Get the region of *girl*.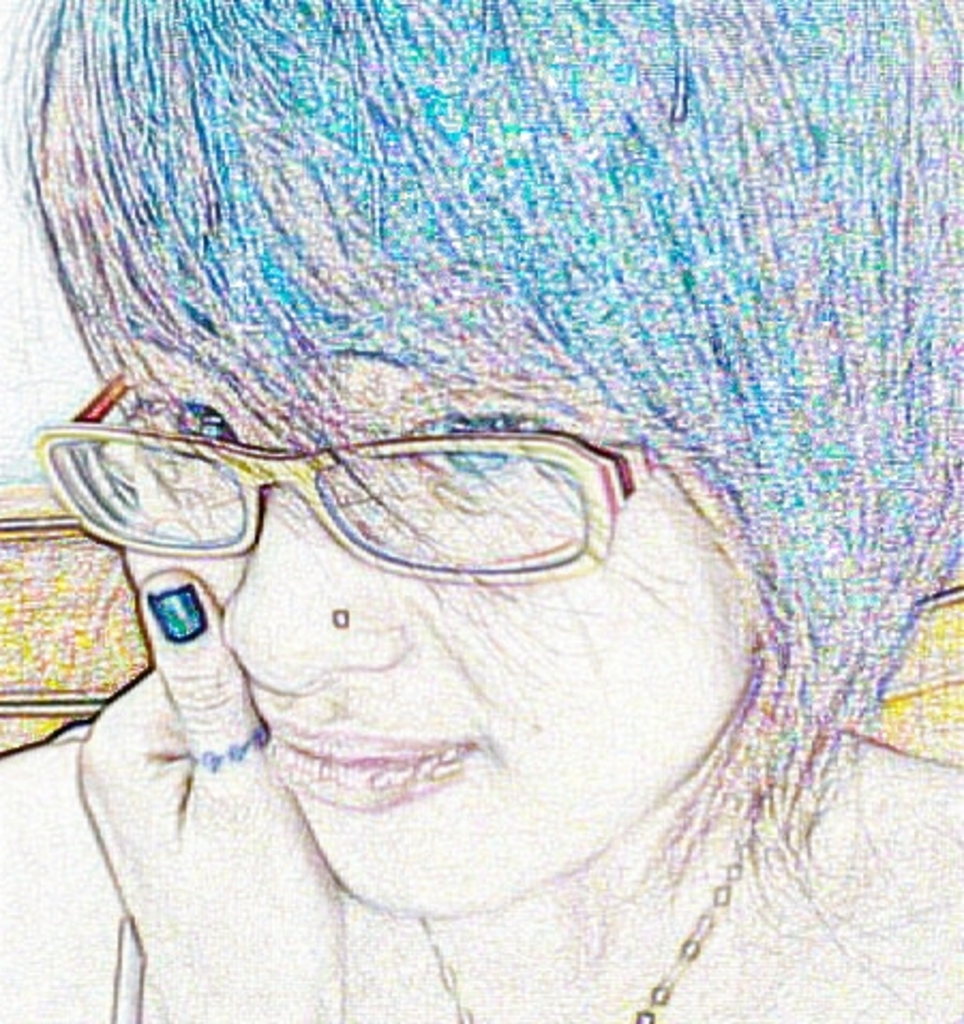
[left=15, top=0, right=962, bottom=1022].
